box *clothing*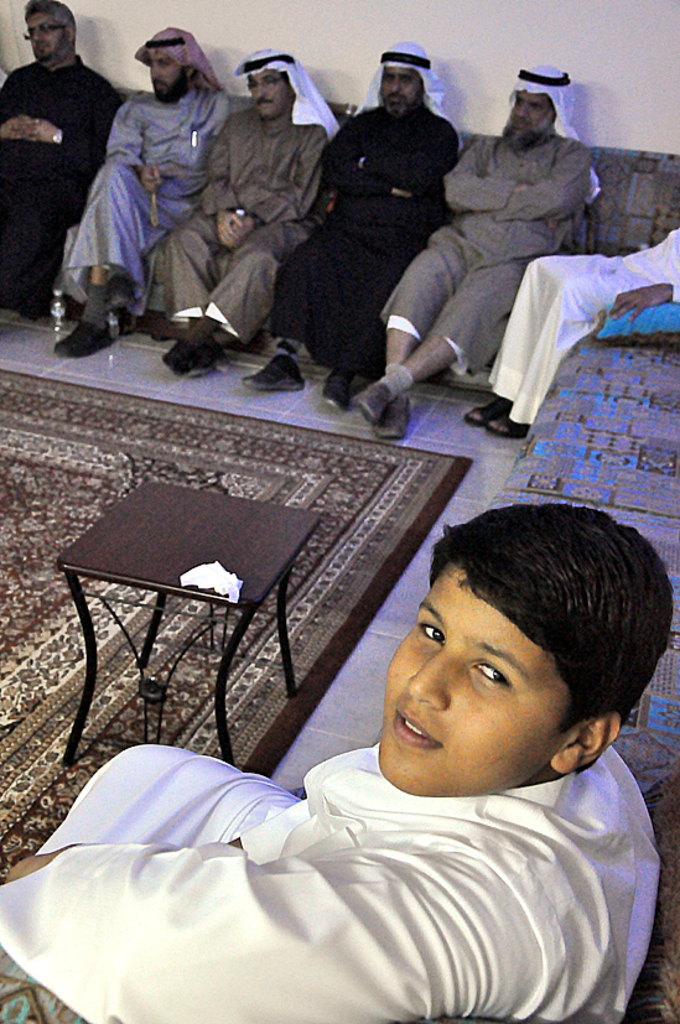
detection(504, 84, 554, 149)
